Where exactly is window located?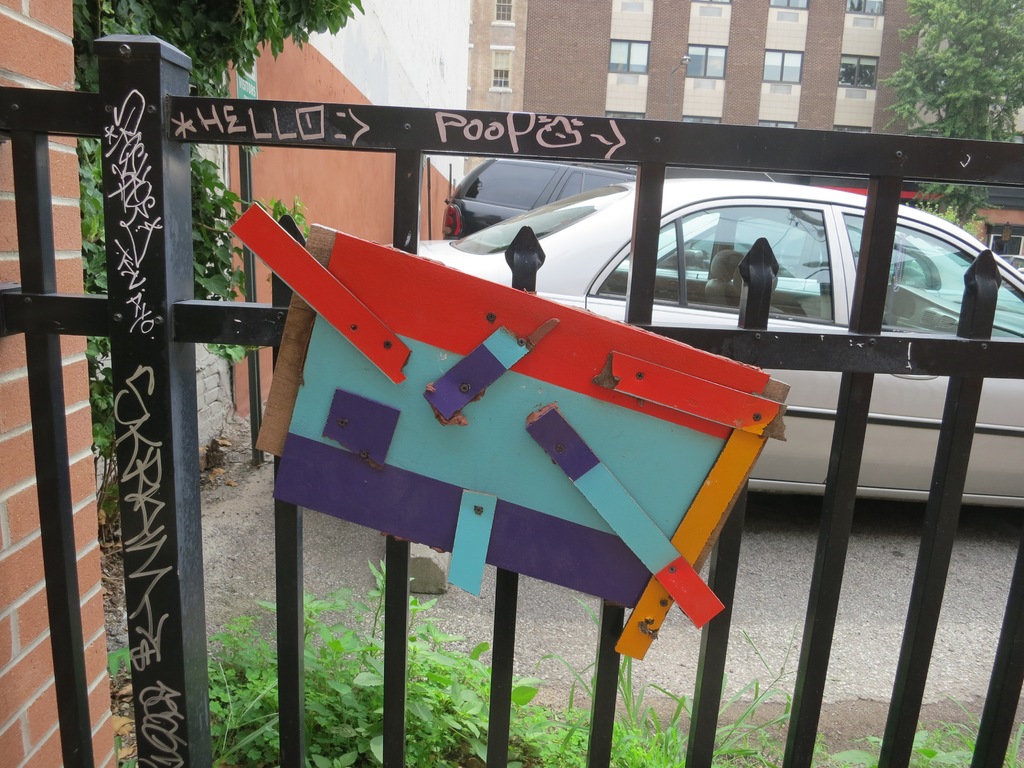
Its bounding box is <bbox>829, 124, 872, 136</bbox>.
